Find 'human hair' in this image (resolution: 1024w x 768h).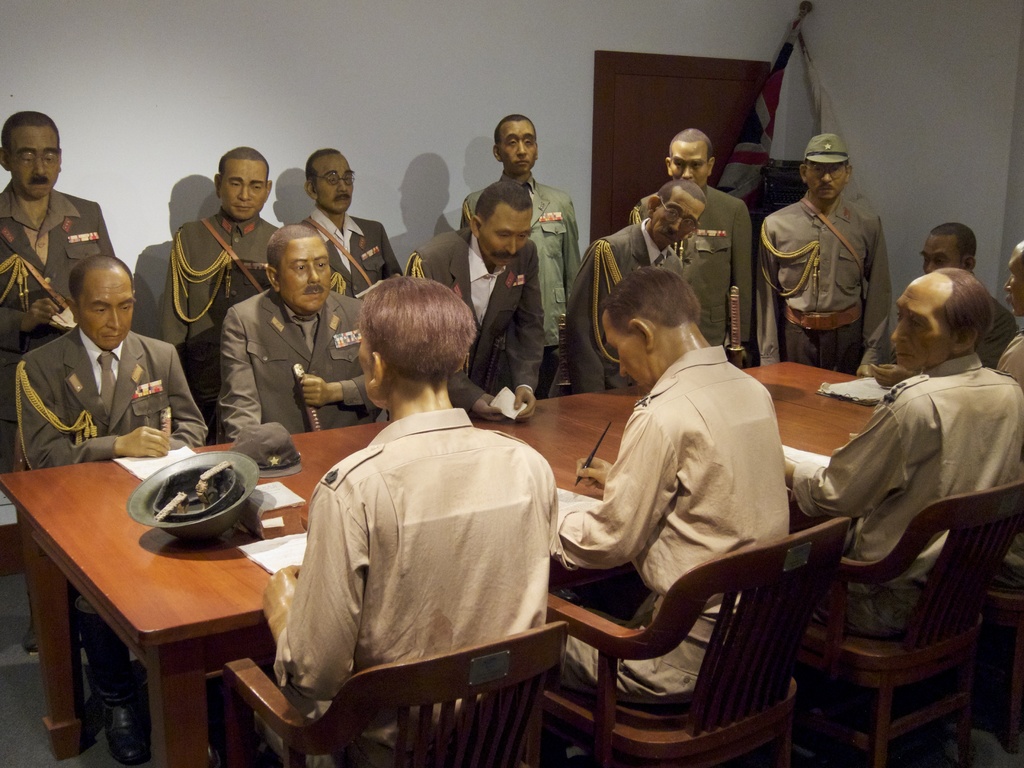
(left=669, top=129, right=711, bottom=164).
